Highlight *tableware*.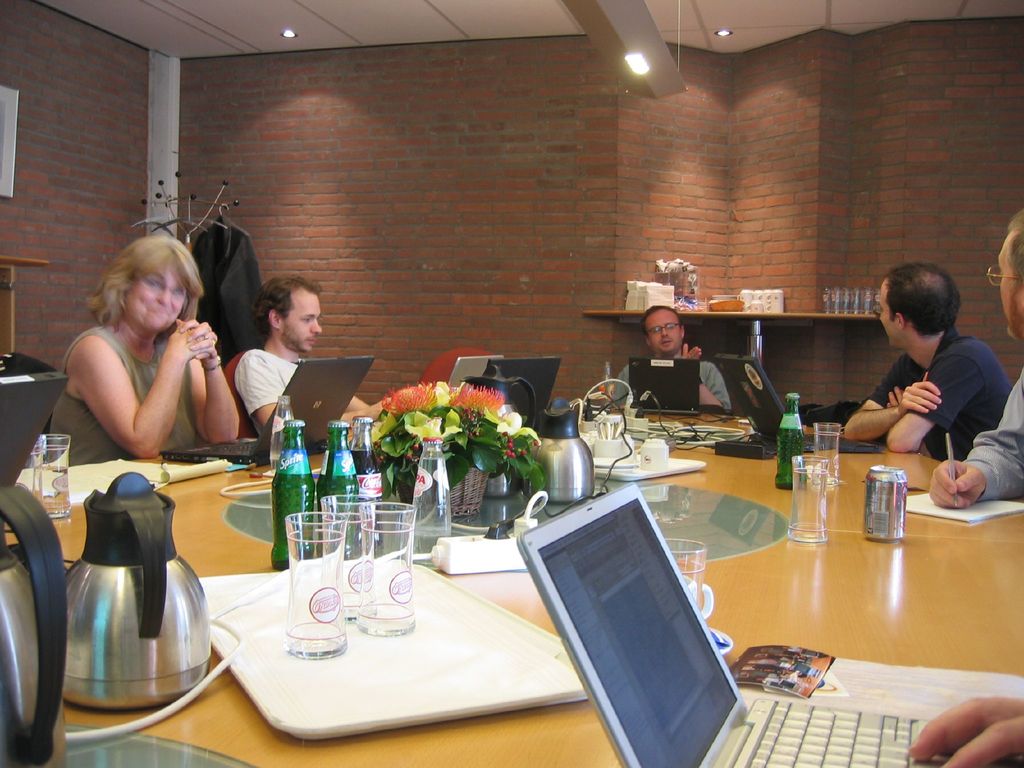
Highlighted region: (33,433,74,522).
